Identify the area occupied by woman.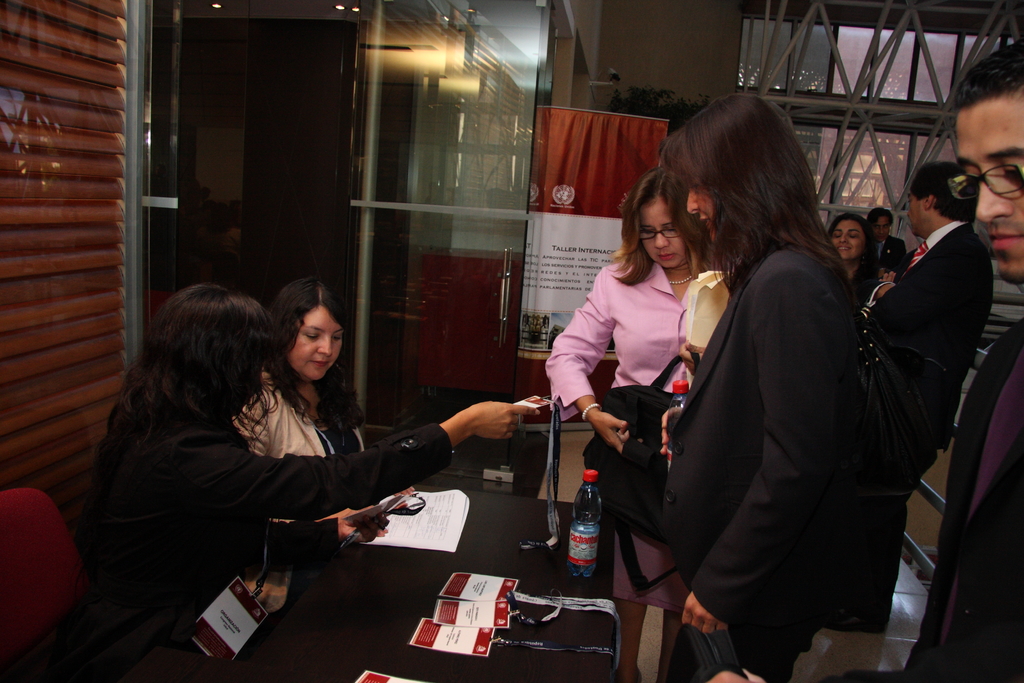
Area: bbox=(653, 89, 862, 682).
